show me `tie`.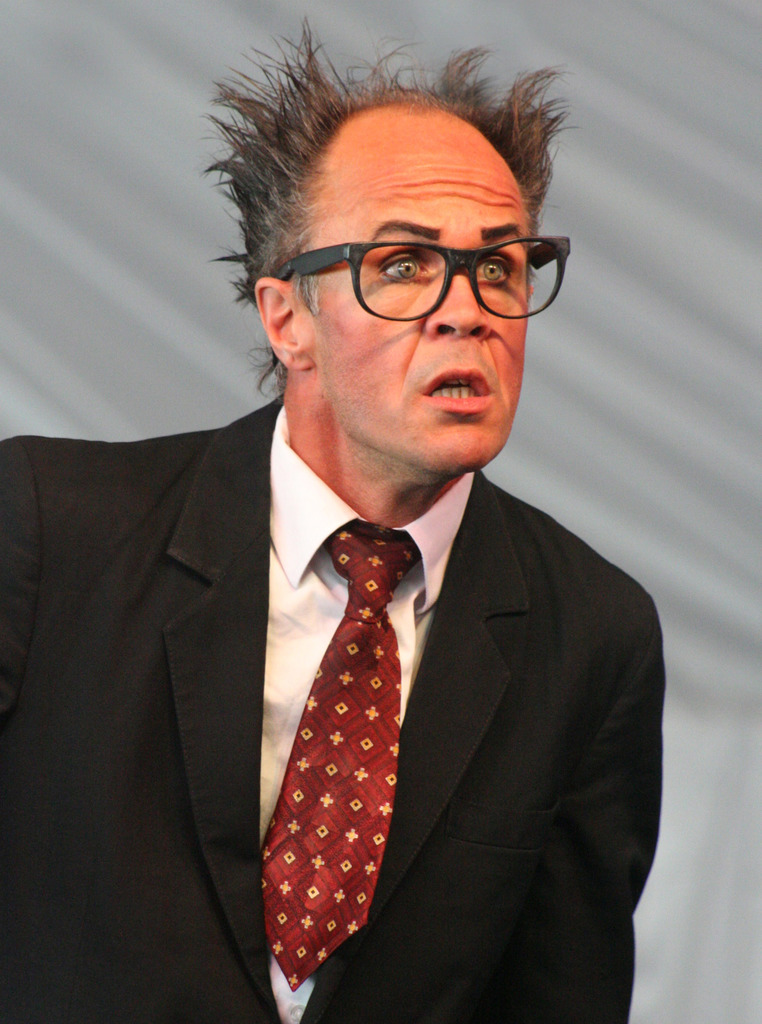
`tie` is here: select_region(260, 526, 426, 989).
